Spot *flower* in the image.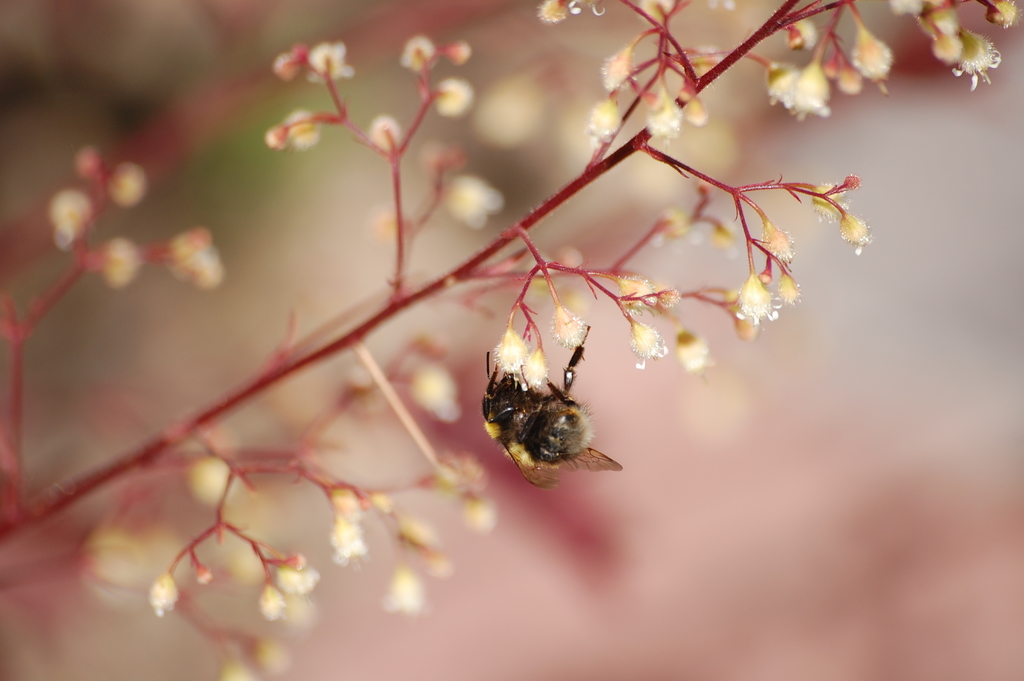
*flower* found at locate(771, 62, 829, 119).
